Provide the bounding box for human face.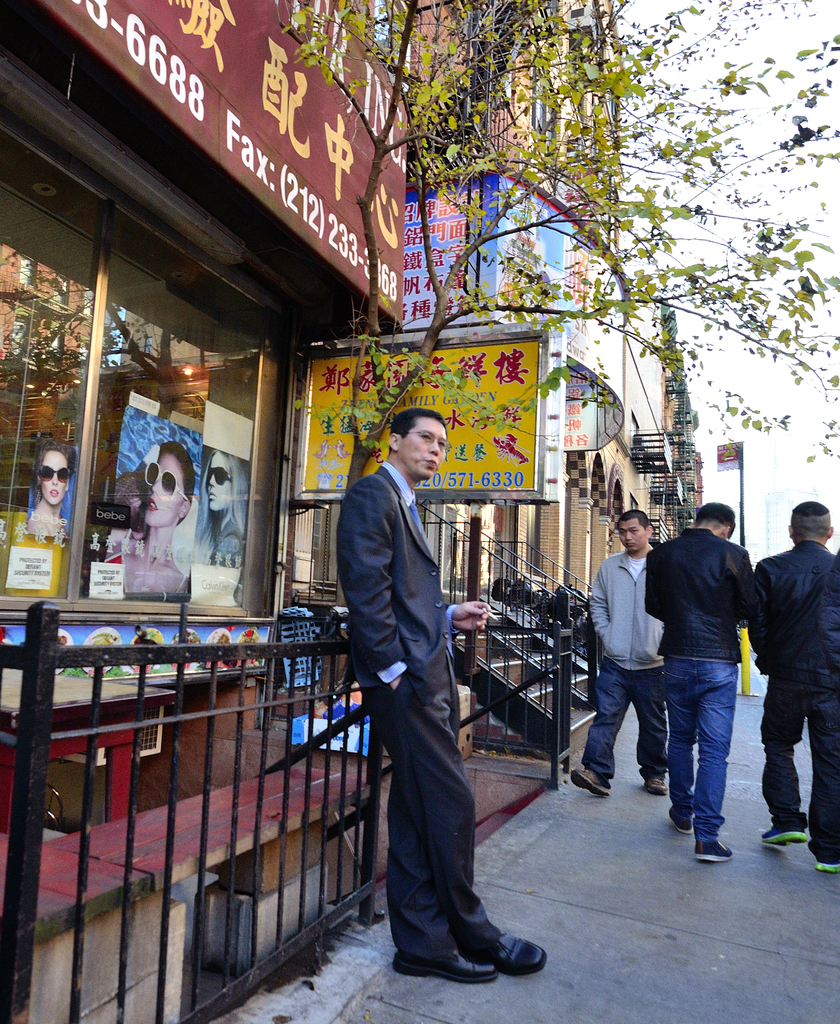
617,518,647,552.
